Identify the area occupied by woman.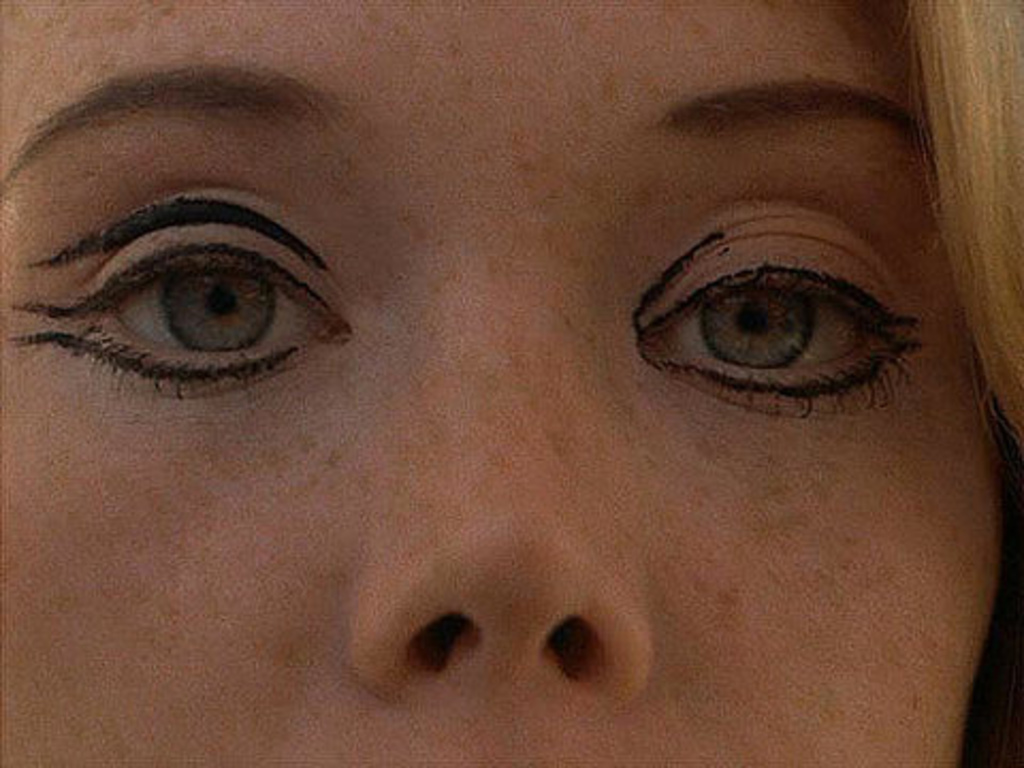
Area: crop(0, 45, 1023, 755).
